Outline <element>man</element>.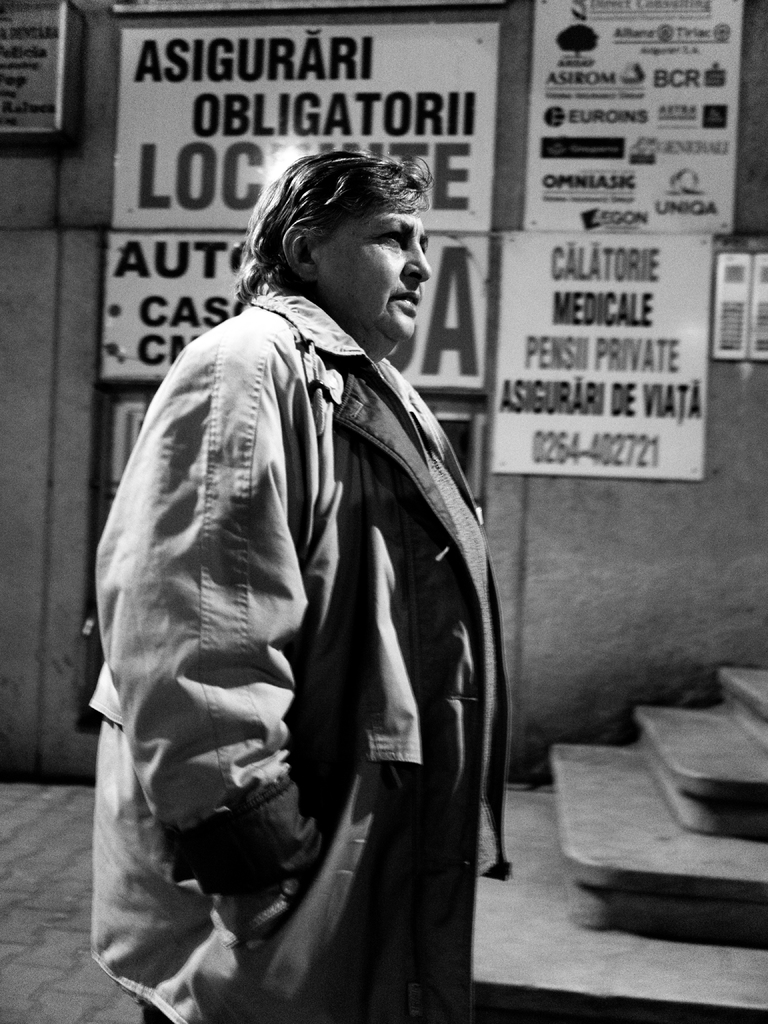
Outline: <box>40,160,524,940</box>.
